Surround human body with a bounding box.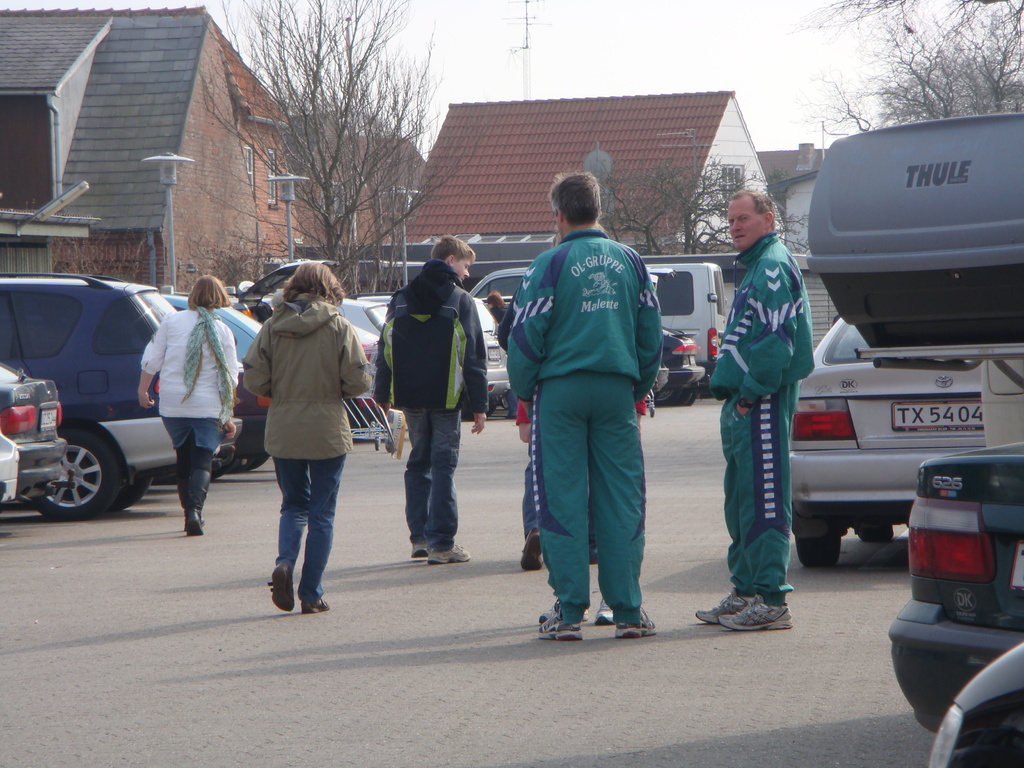
locate(235, 245, 371, 614).
